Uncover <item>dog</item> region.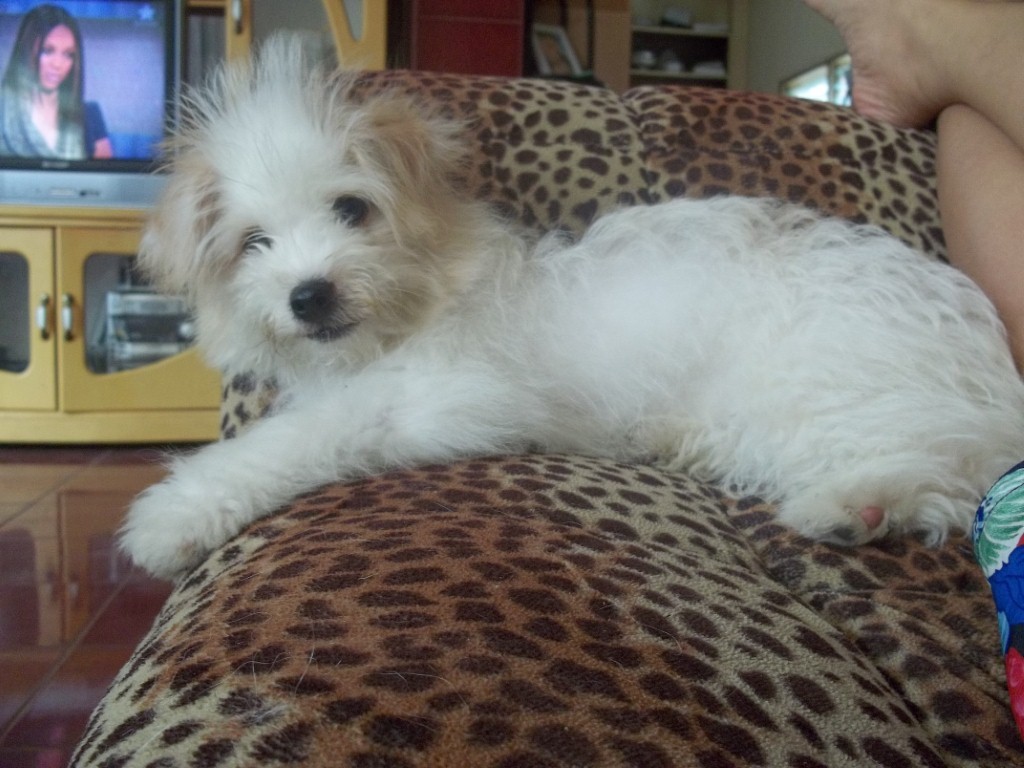
Uncovered: 119,28,1023,586.
